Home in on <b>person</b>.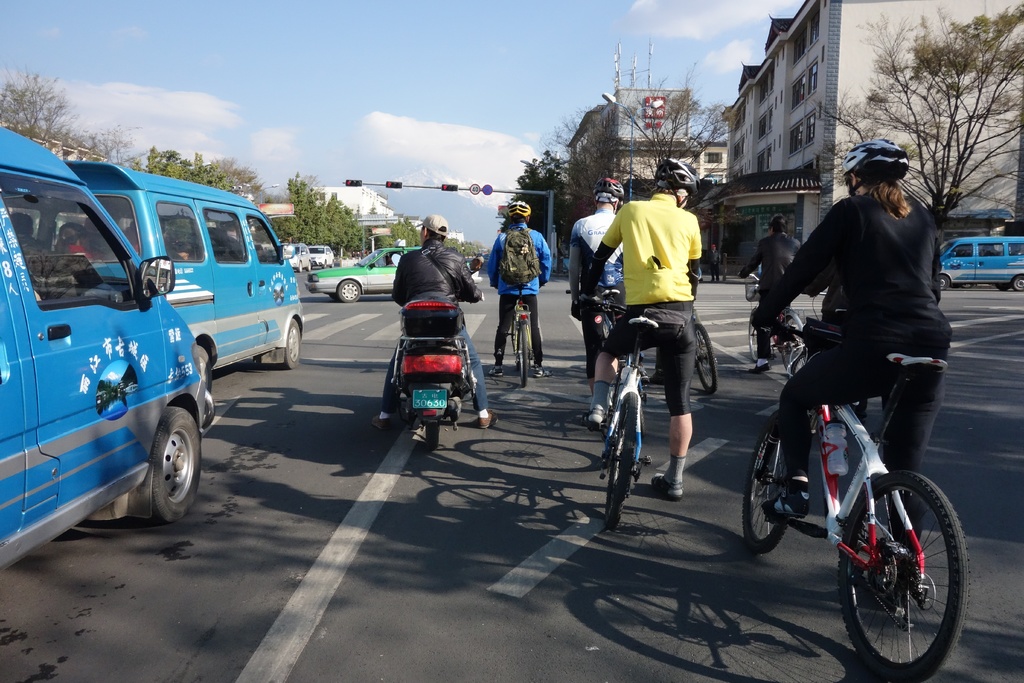
Homed in at locate(584, 158, 693, 500).
